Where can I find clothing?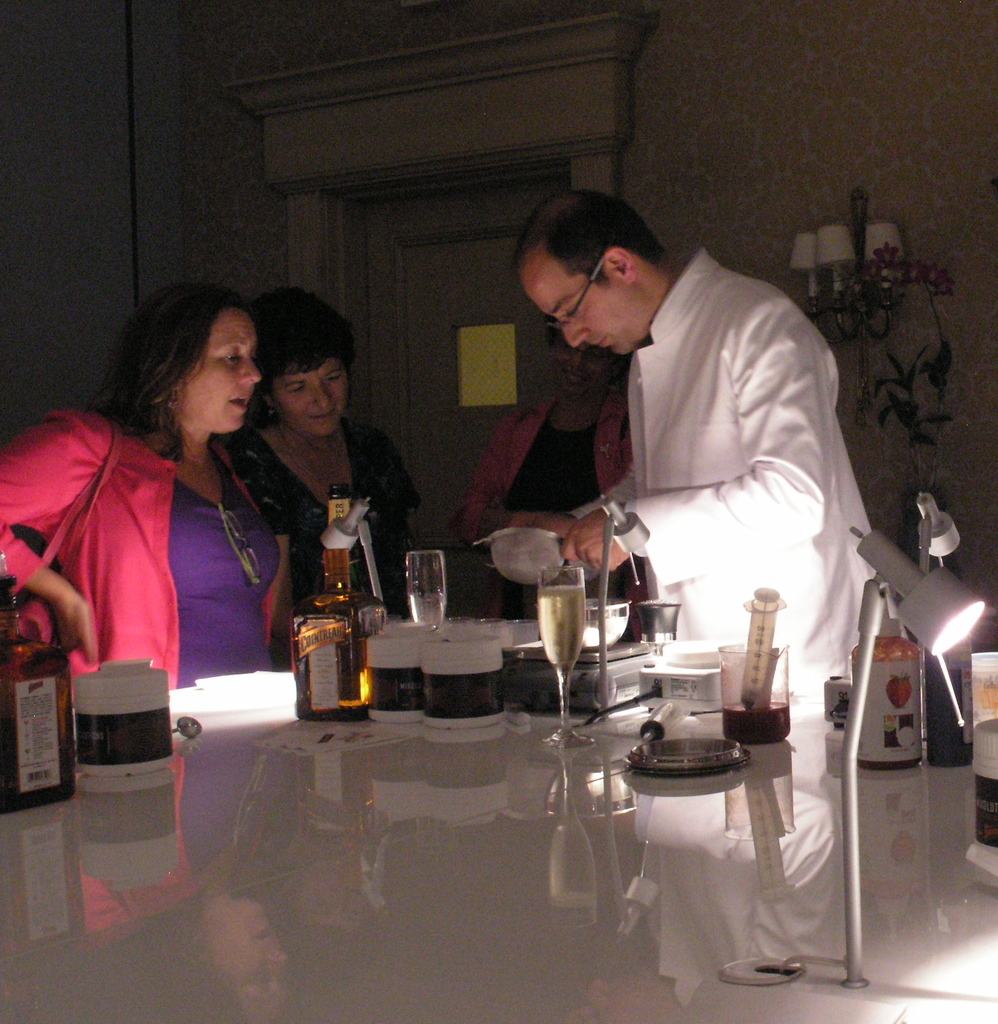
You can find it at 237, 435, 423, 655.
